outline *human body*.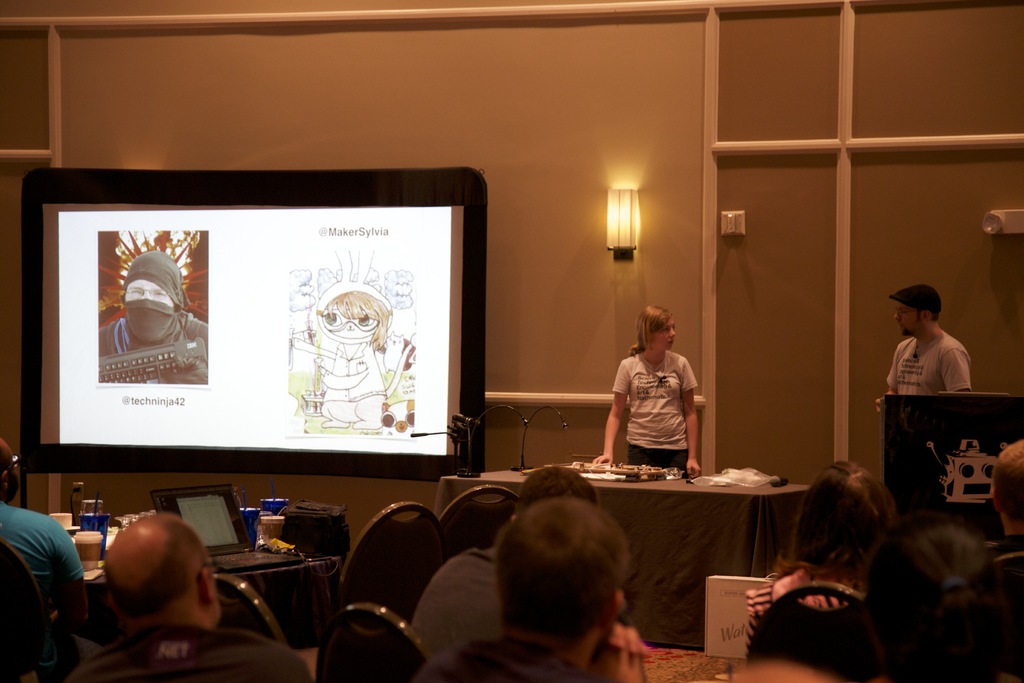
Outline: {"left": 411, "top": 493, "right": 647, "bottom": 682}.
